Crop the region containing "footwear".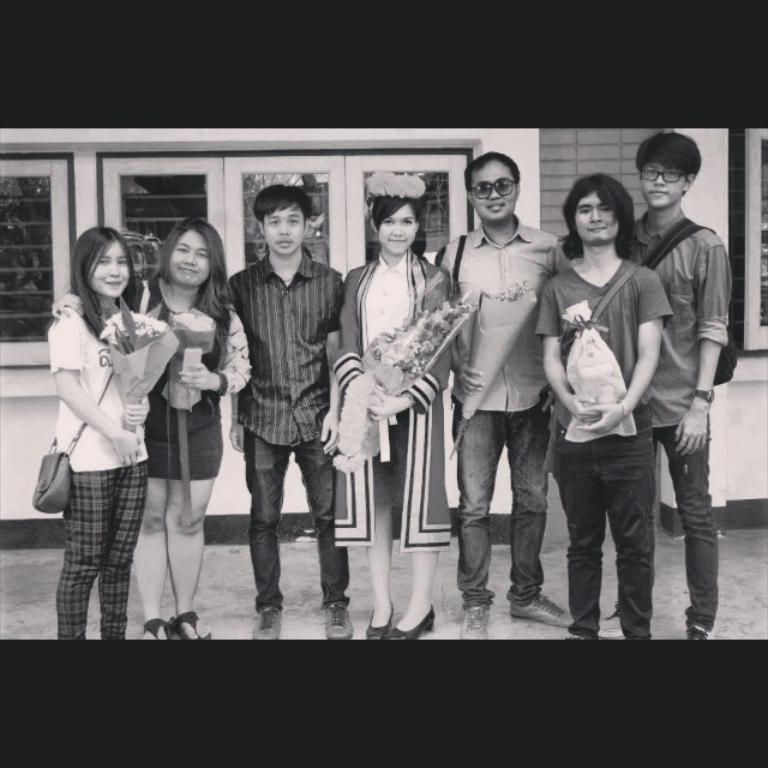
Crop region: (x1=367, y1=604, x2=397, y2=641).
